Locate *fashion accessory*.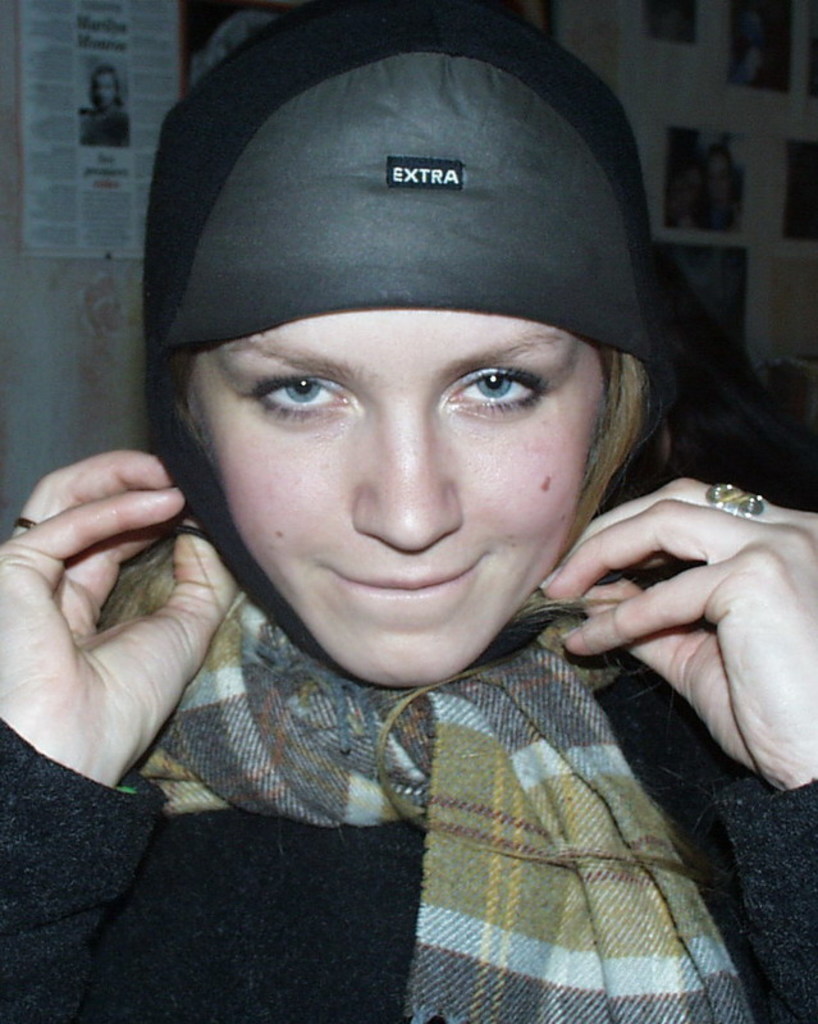
Bounding box: [left=138, top=594, right=753, bottom=1023].
